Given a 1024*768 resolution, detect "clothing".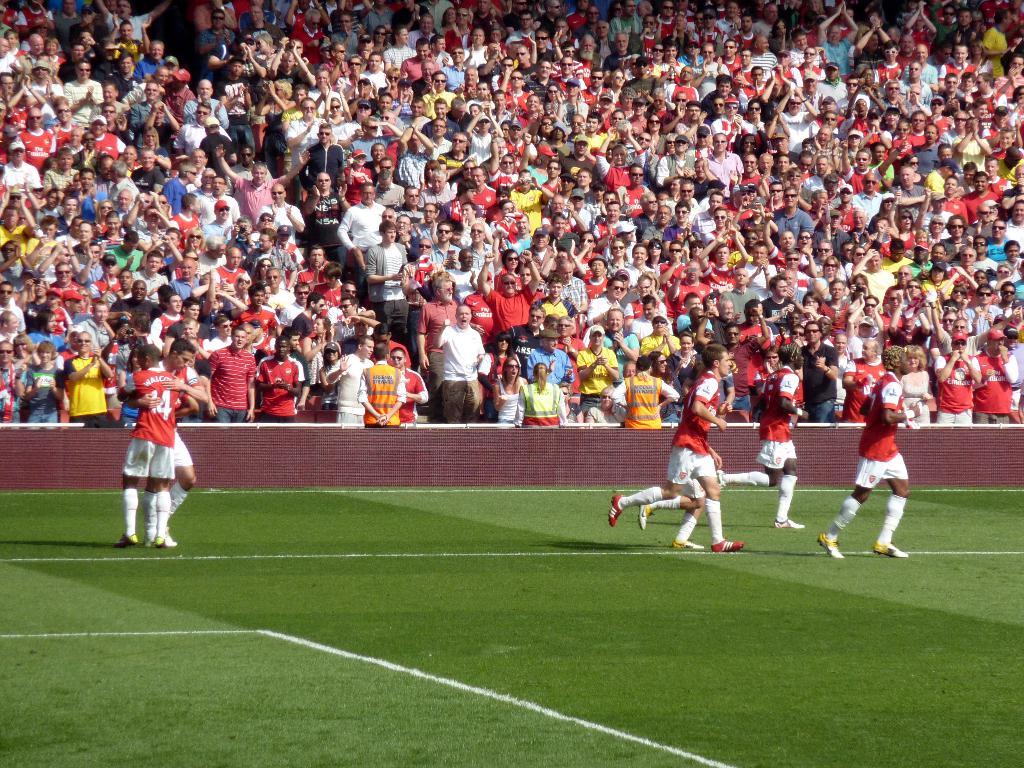
left=580, top=351, right=619, bottom=410.
